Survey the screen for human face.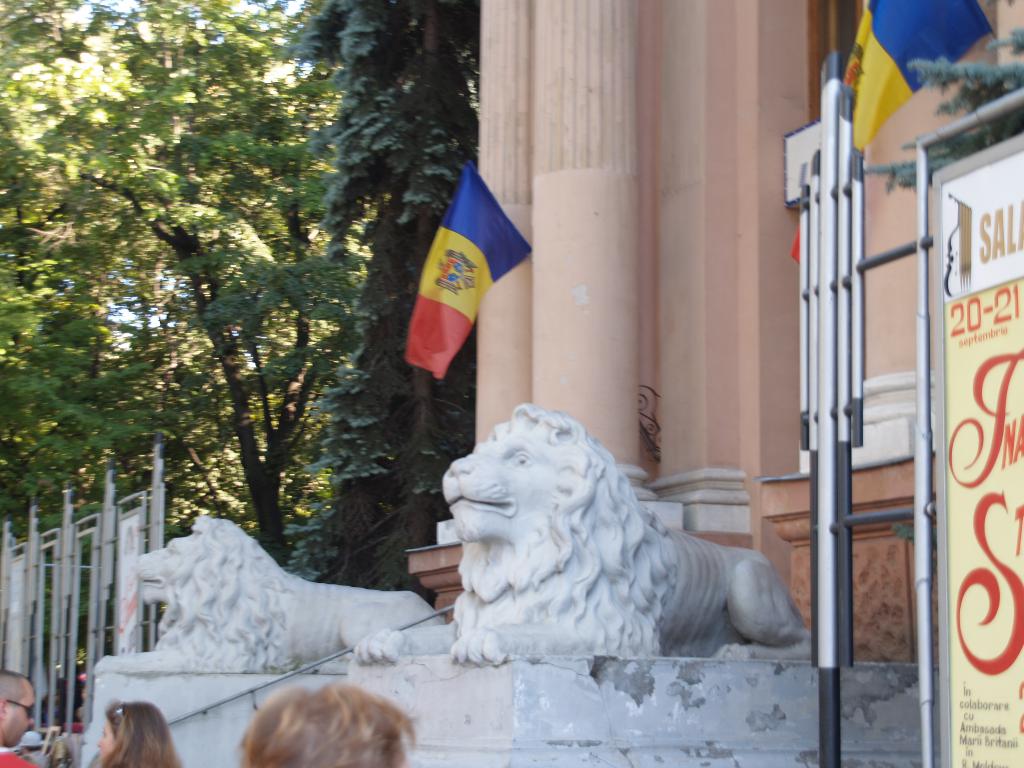
Survey found: [left=95, top=712, right=117, bottom=761].
